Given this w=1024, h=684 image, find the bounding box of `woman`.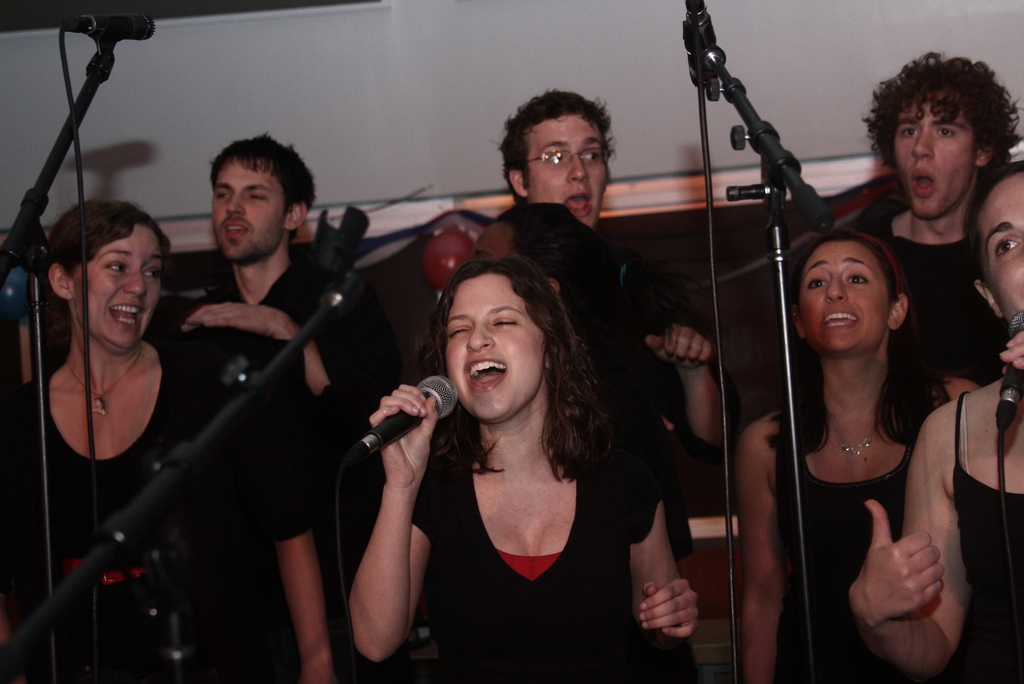
pyautogui.locateOnScreen(0, 202, 337, 683).
